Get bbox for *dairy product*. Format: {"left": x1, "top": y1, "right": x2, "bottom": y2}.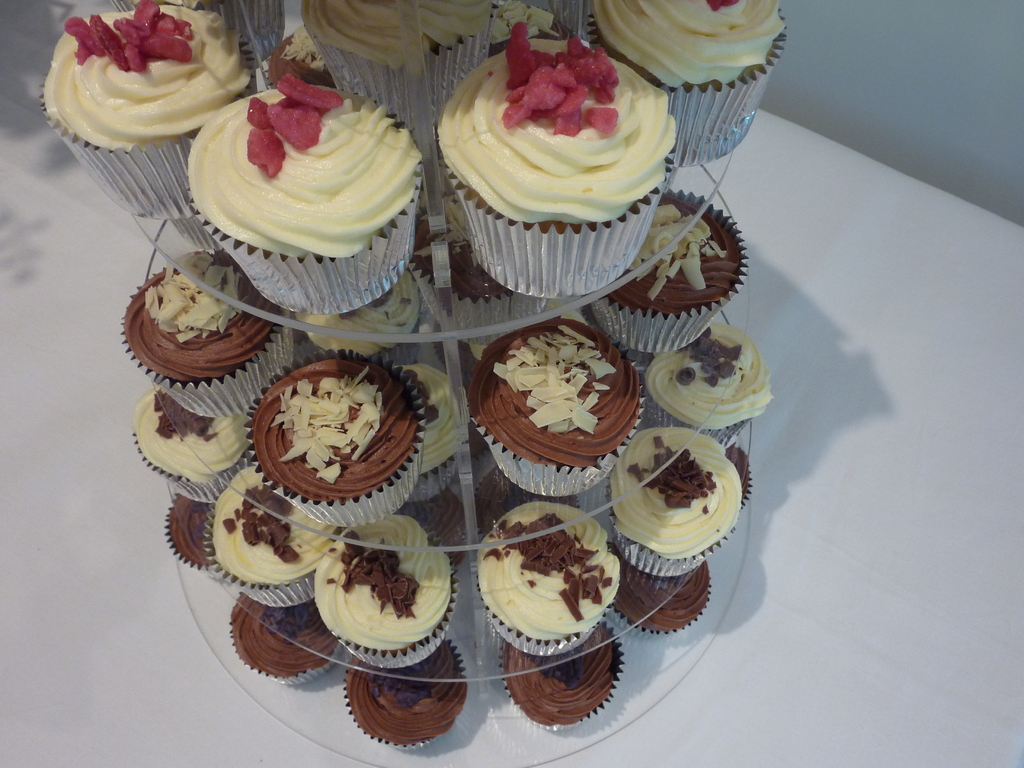
{"left": 141, "top": 381, "right": 243, "bottom": 487}.
